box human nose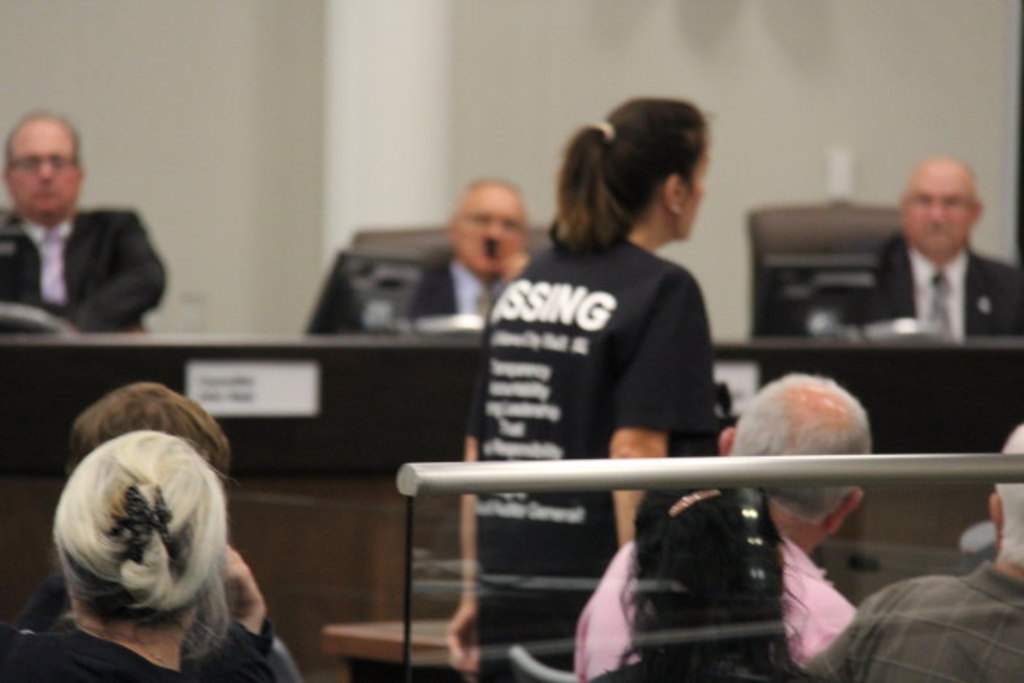
[487, 218, 505, 238]
